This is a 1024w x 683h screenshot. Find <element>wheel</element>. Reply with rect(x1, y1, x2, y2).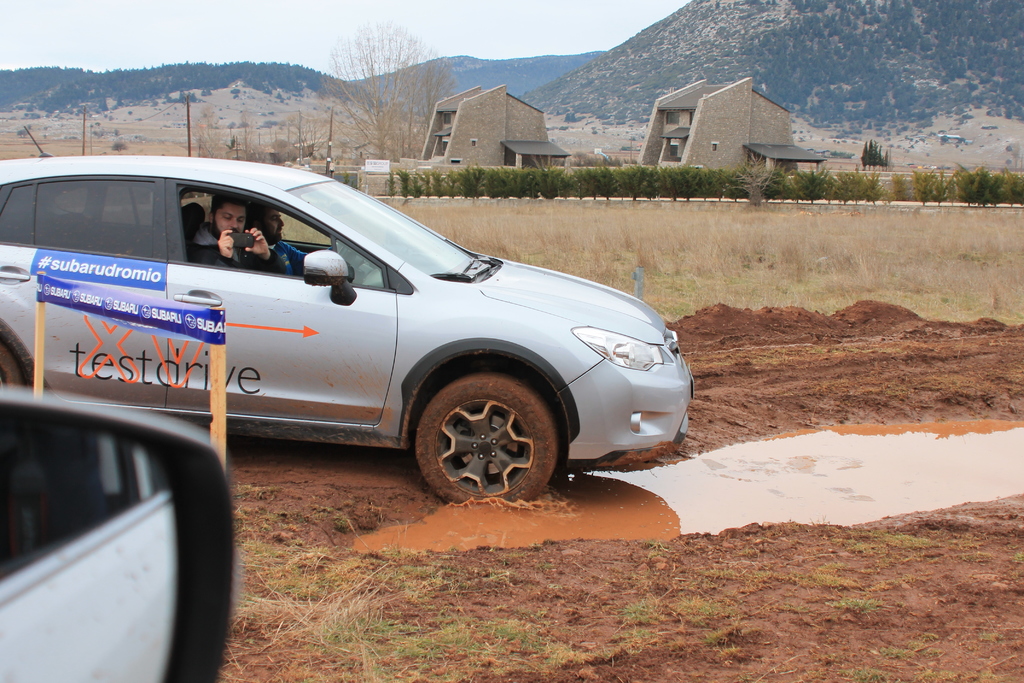
rect(404, 363, 554, 504).
